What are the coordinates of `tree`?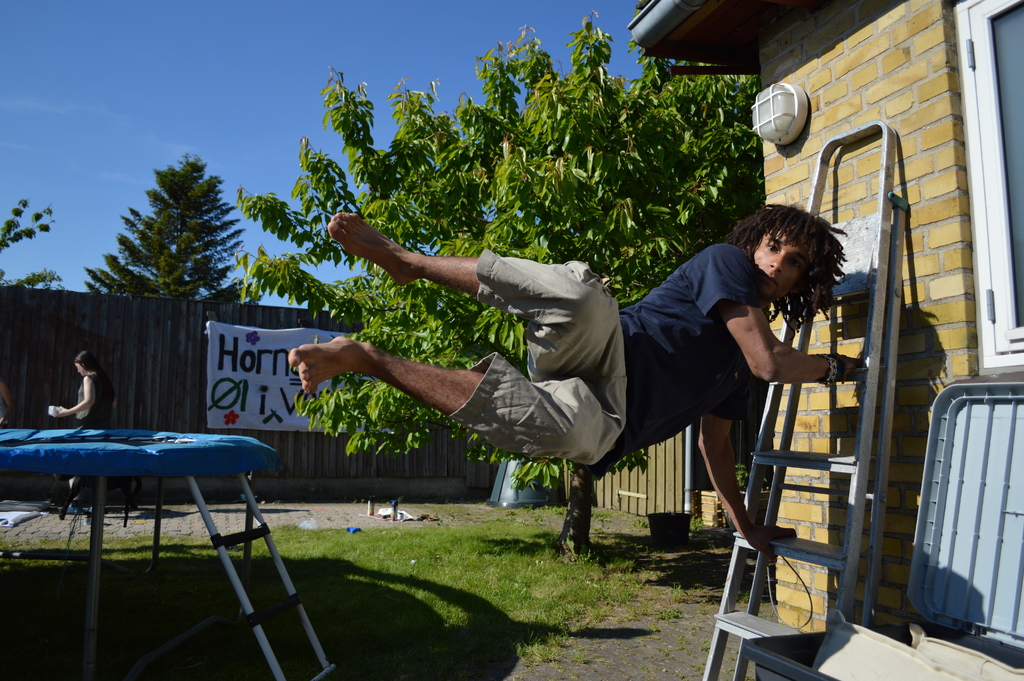
x1=71 y1=161 x2=252 y2=311.
